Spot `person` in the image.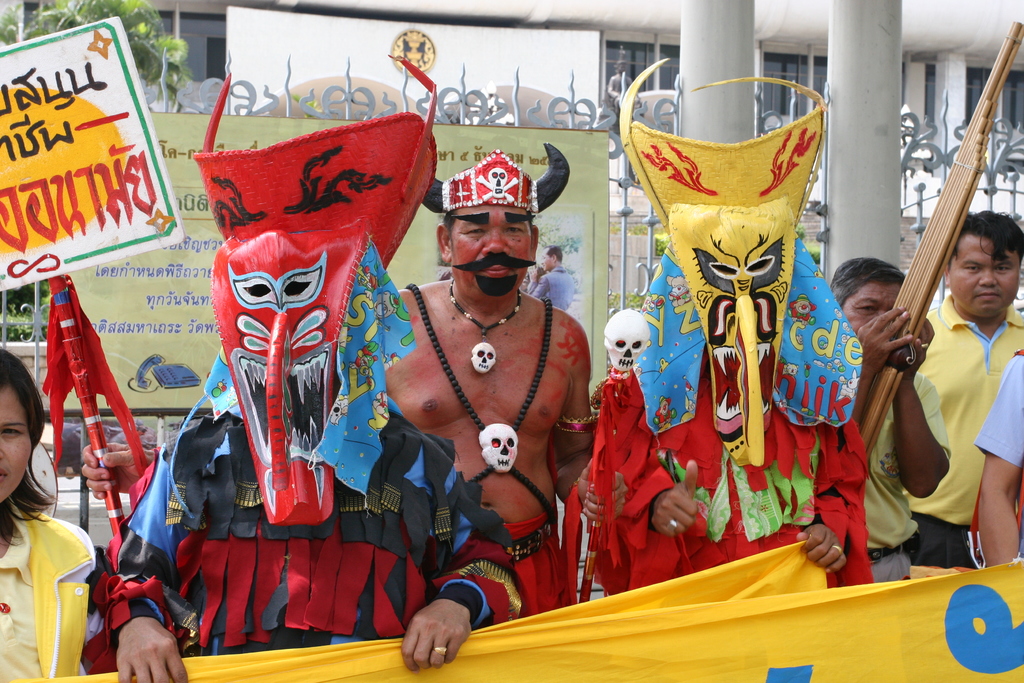
`person` found at crop(895, 208, 1023, 566).
